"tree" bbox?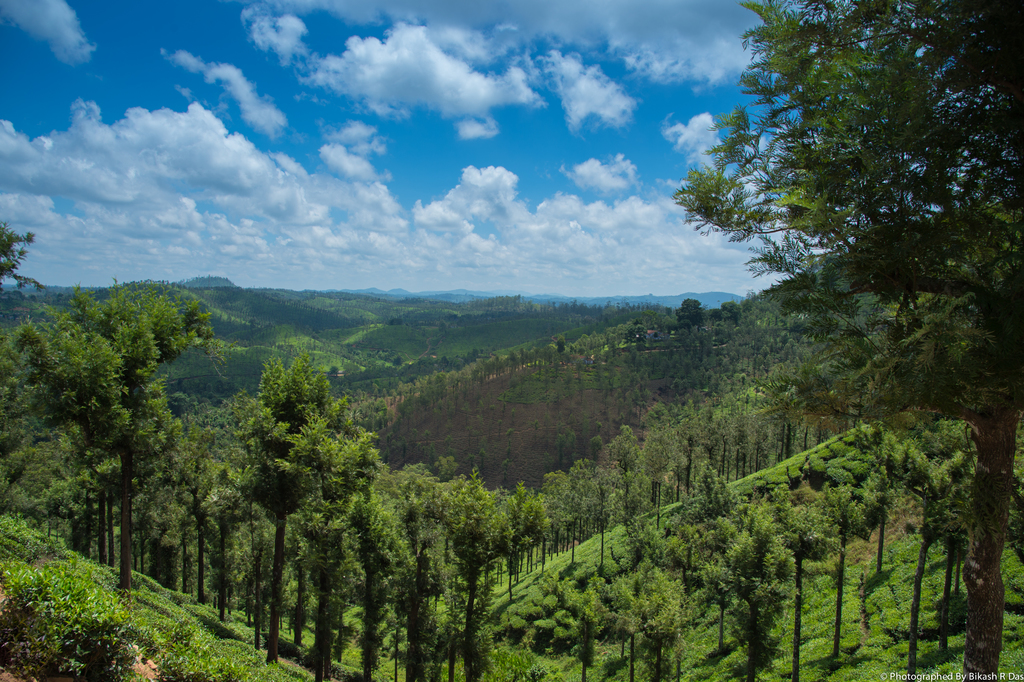
[192,391,242,633]
